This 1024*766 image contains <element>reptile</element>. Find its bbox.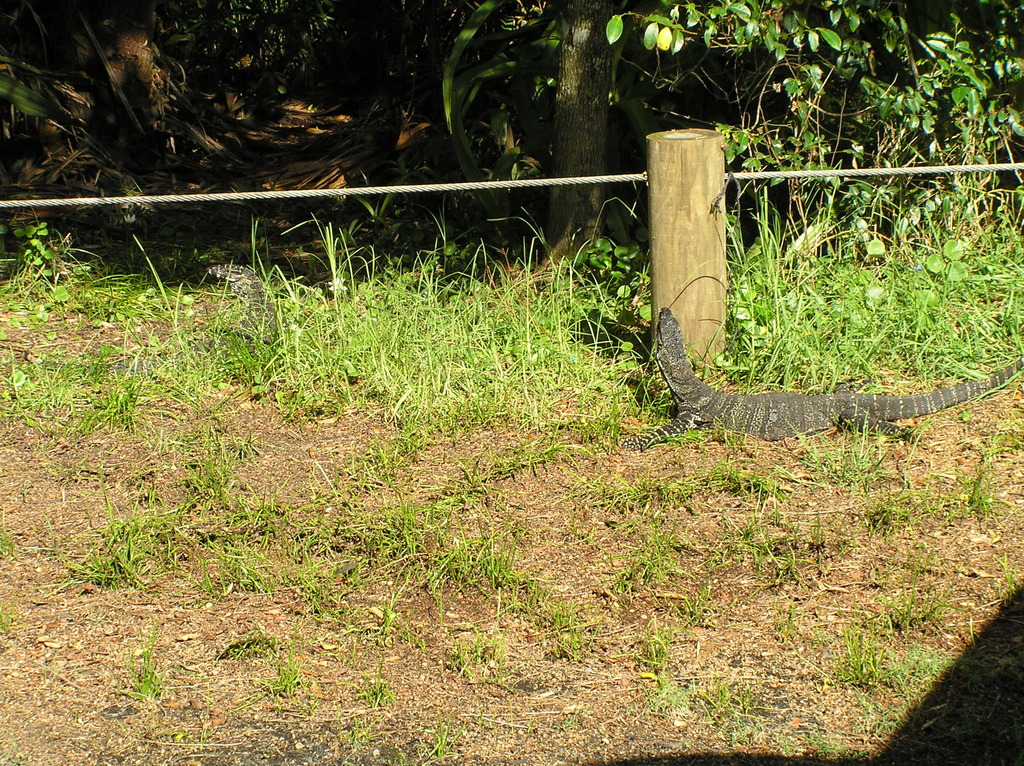
(x1=618, y1=305, x2=1023, y2=451).
